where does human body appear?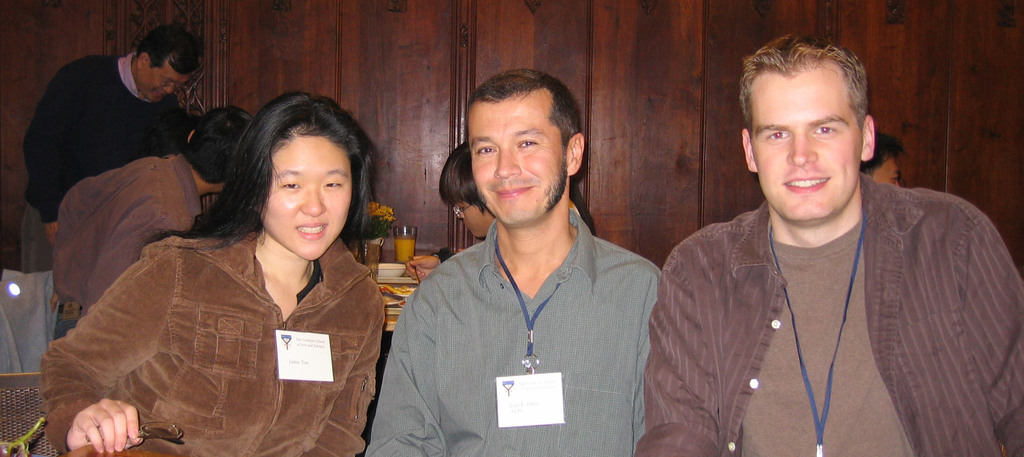
Appears at pyautogui.locateOnScreen(45, 151, 208, 346).
